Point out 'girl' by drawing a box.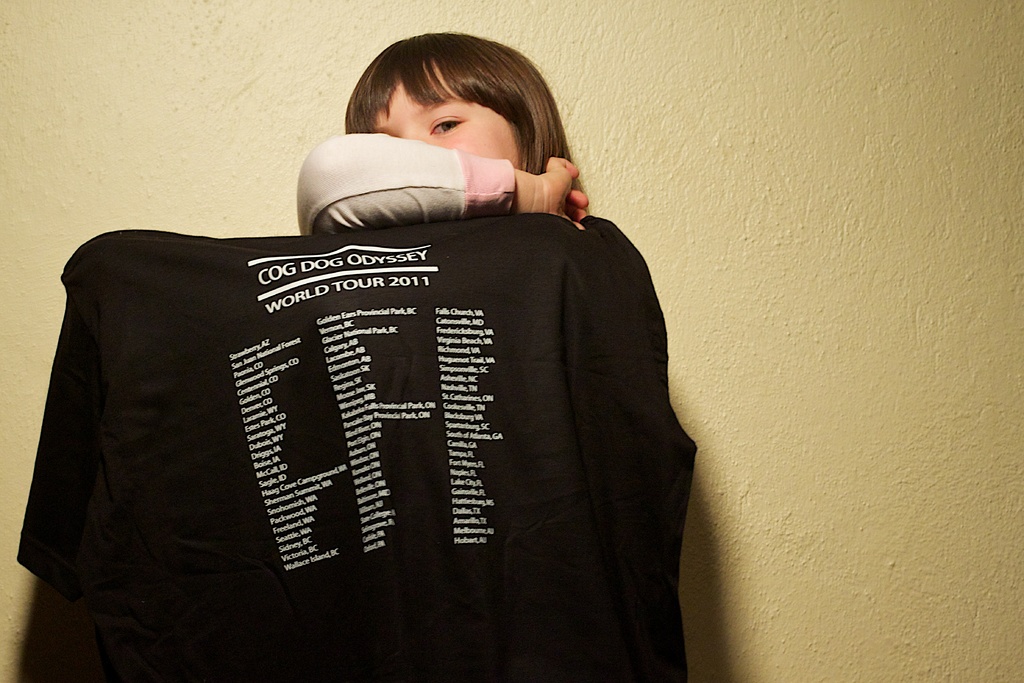
detection(299, 35, 594, 229).
